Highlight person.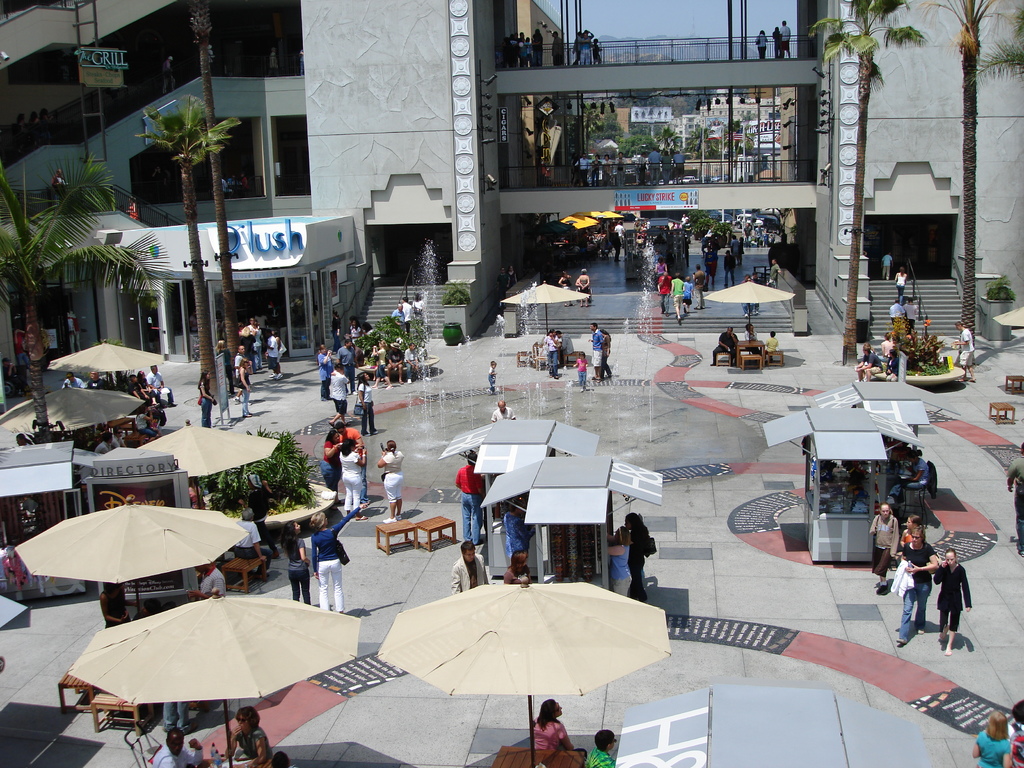
Highlighted region: {"left": 328, "top": 309, "right": 341, "bottom": 353}.
